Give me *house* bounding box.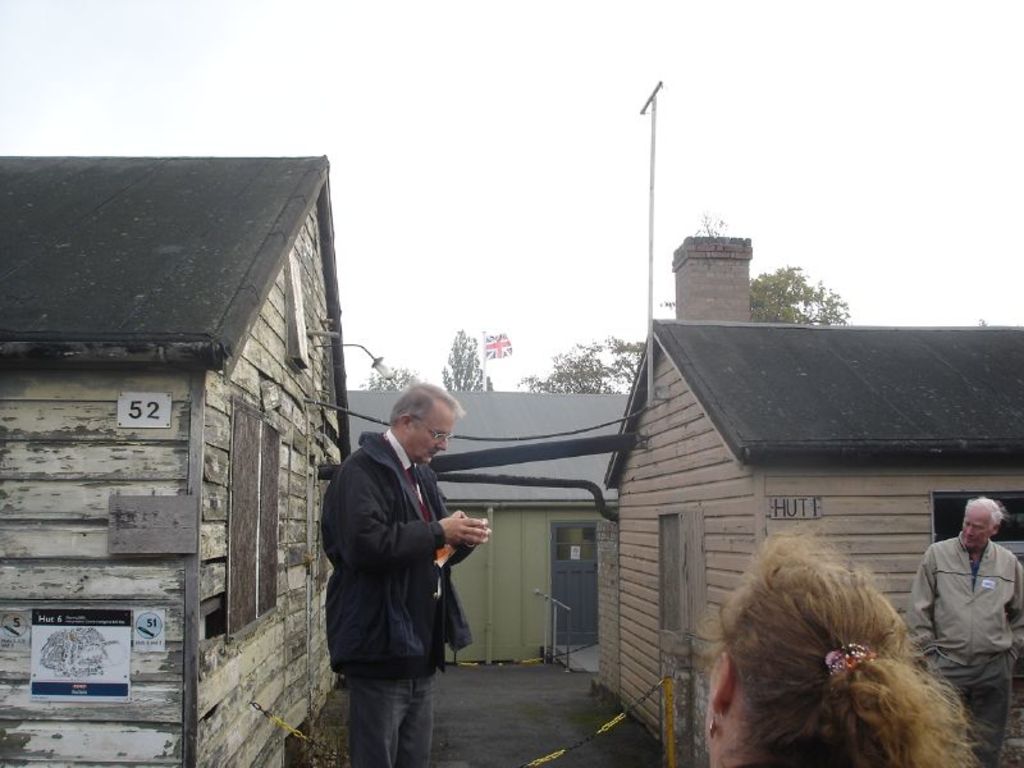
bbox=[328, 381, 634, 671].
